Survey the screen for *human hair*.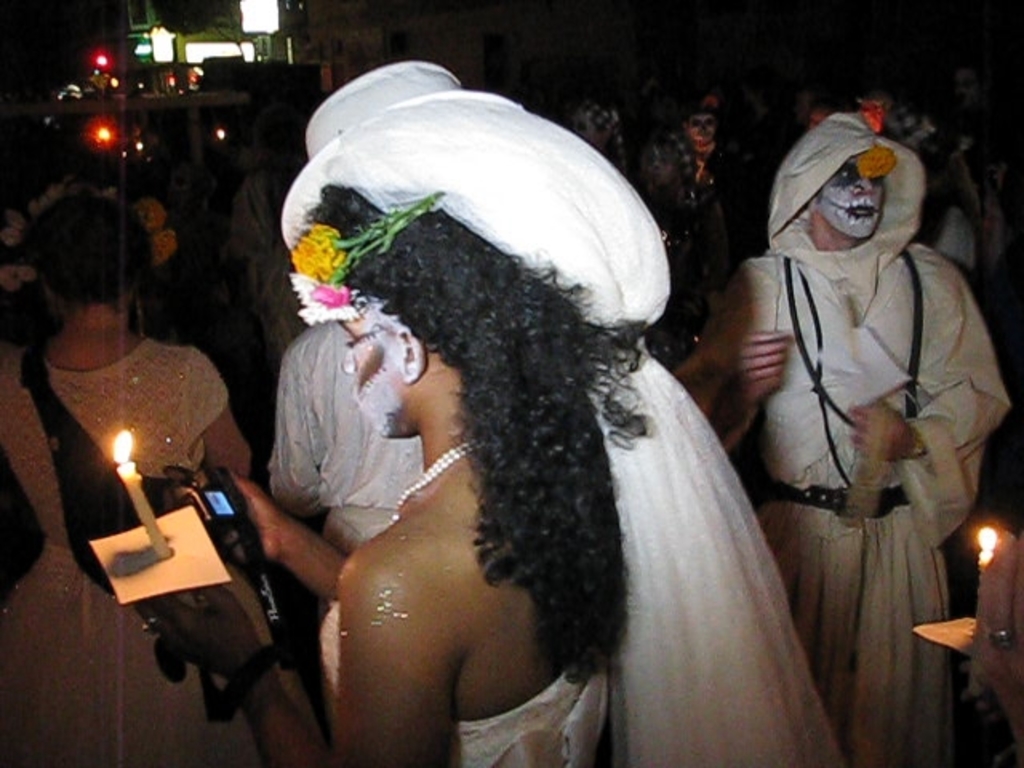
Survey found: (x1=814, y1=91, x2=862, y2=115).
